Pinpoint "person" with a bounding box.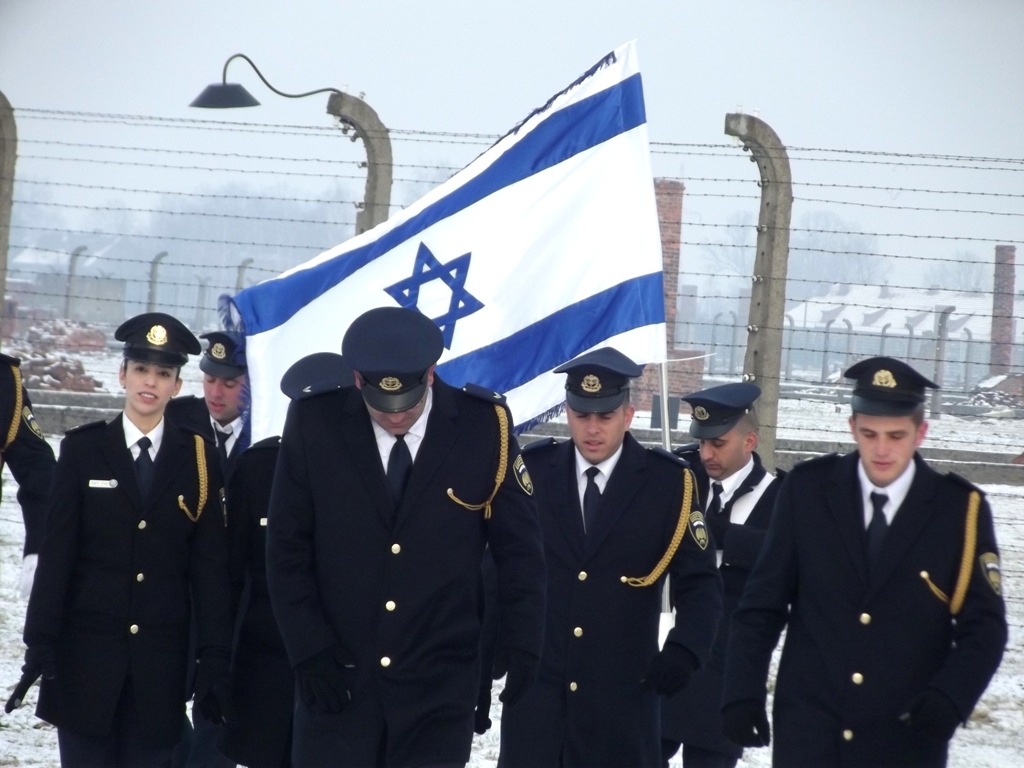
<region>33, 318, 228, 767</region>.
